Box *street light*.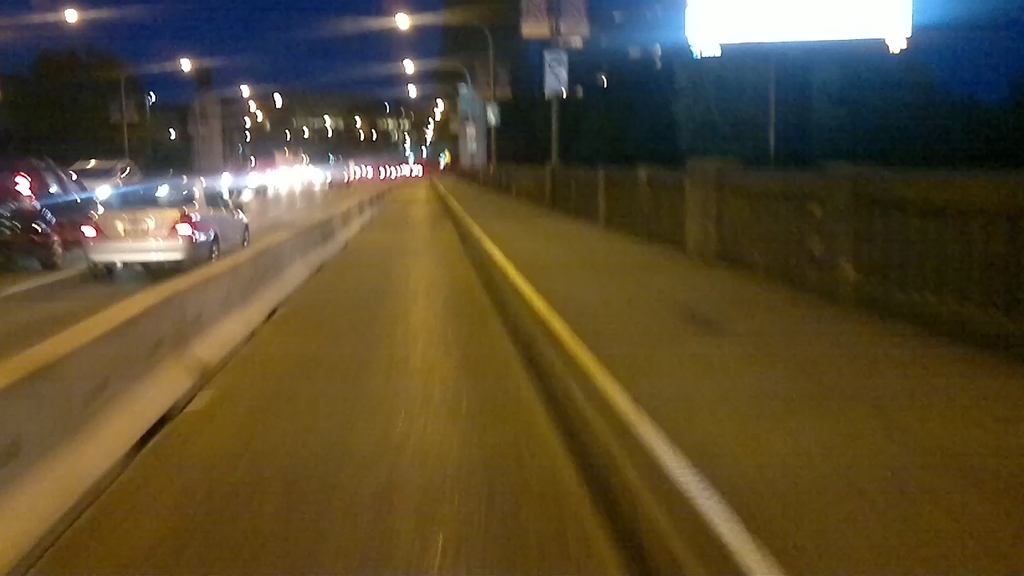
locate(126, 53, 195, 156).
